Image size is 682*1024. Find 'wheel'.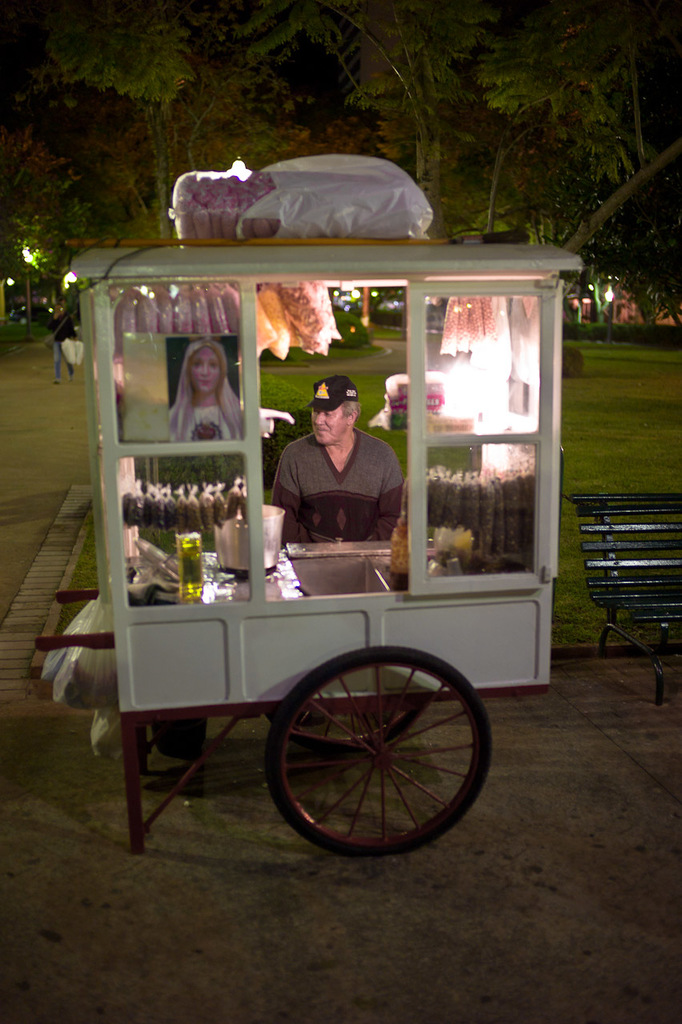
rect(265, 704, 423, 748).
